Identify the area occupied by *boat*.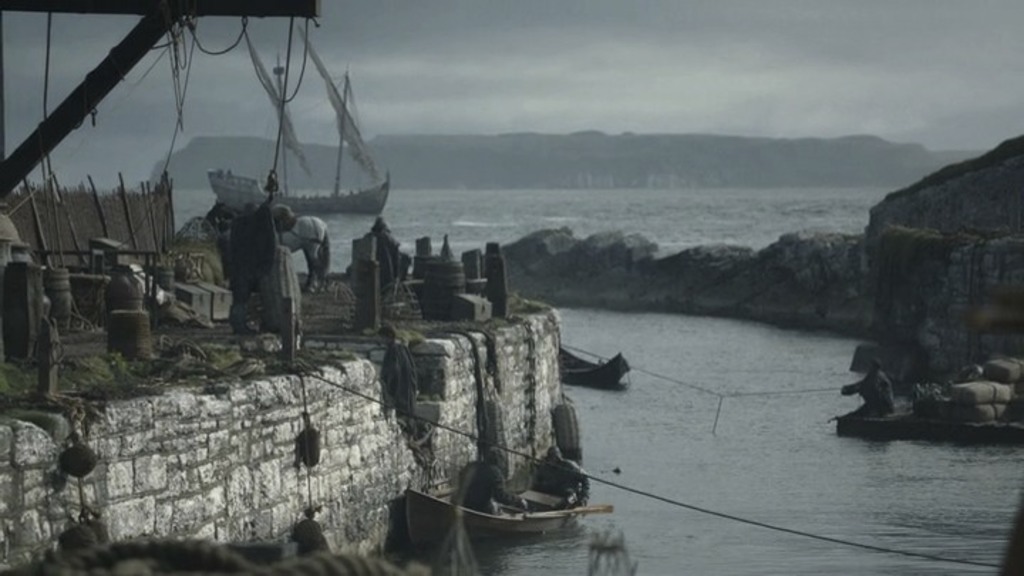
Area: box(558, 340, 646, 393).
